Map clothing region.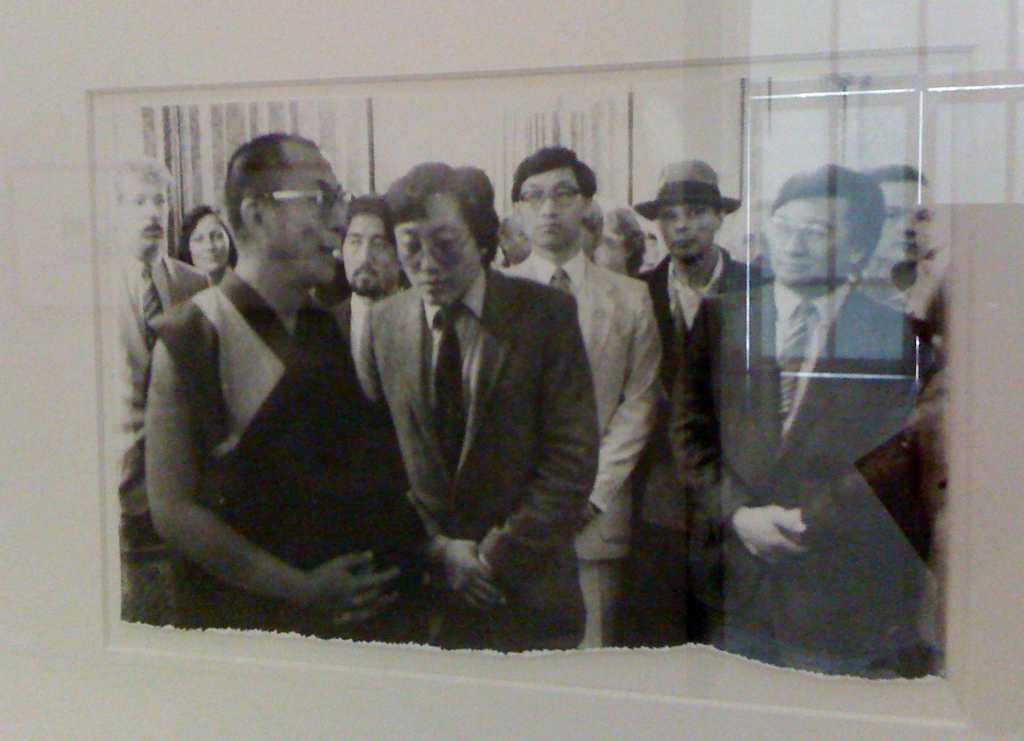
Mapped to detection(626, 248, 763, 646).
